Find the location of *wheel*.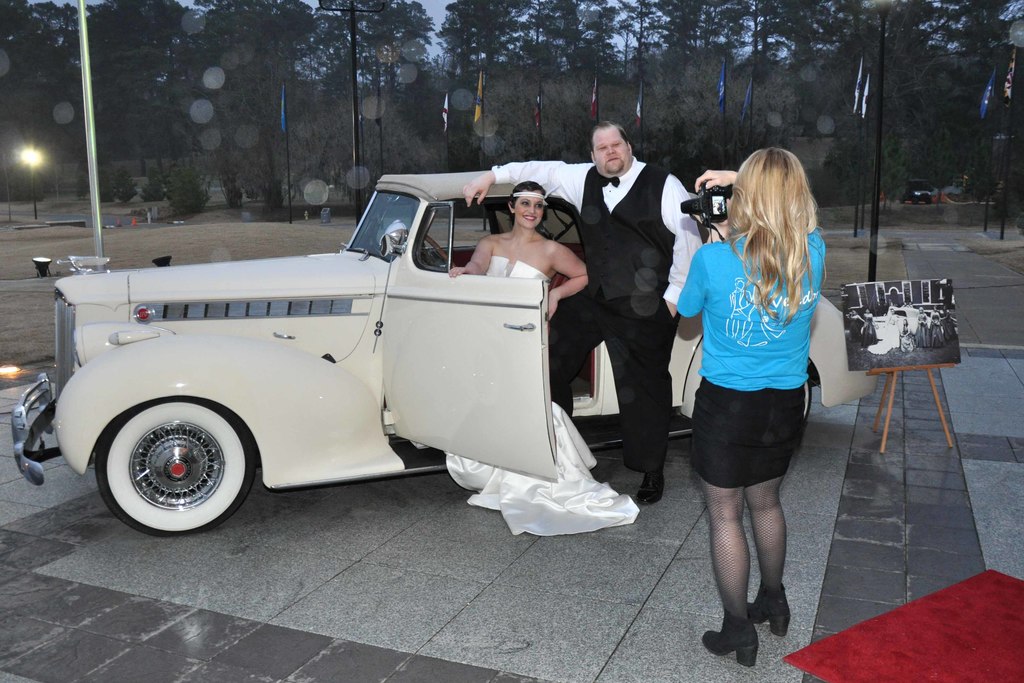
Location: (76, 375, 262, 530).
